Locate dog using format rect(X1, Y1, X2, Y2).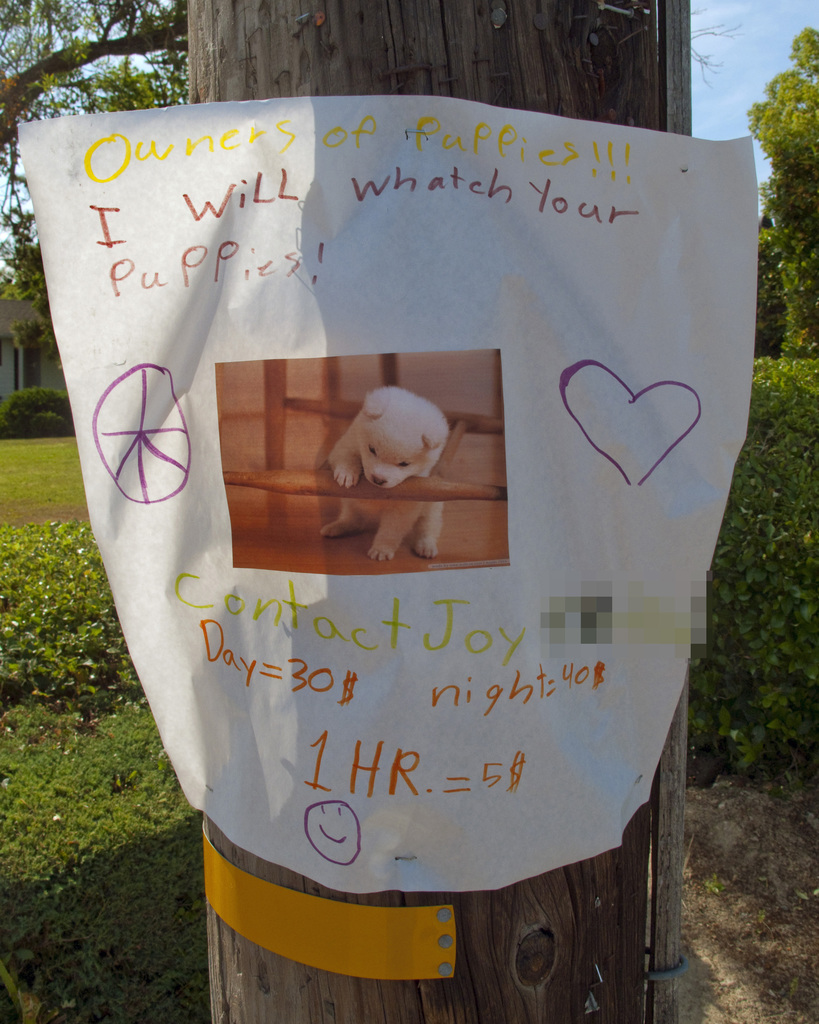
rect(323, 387, 449, 564).
